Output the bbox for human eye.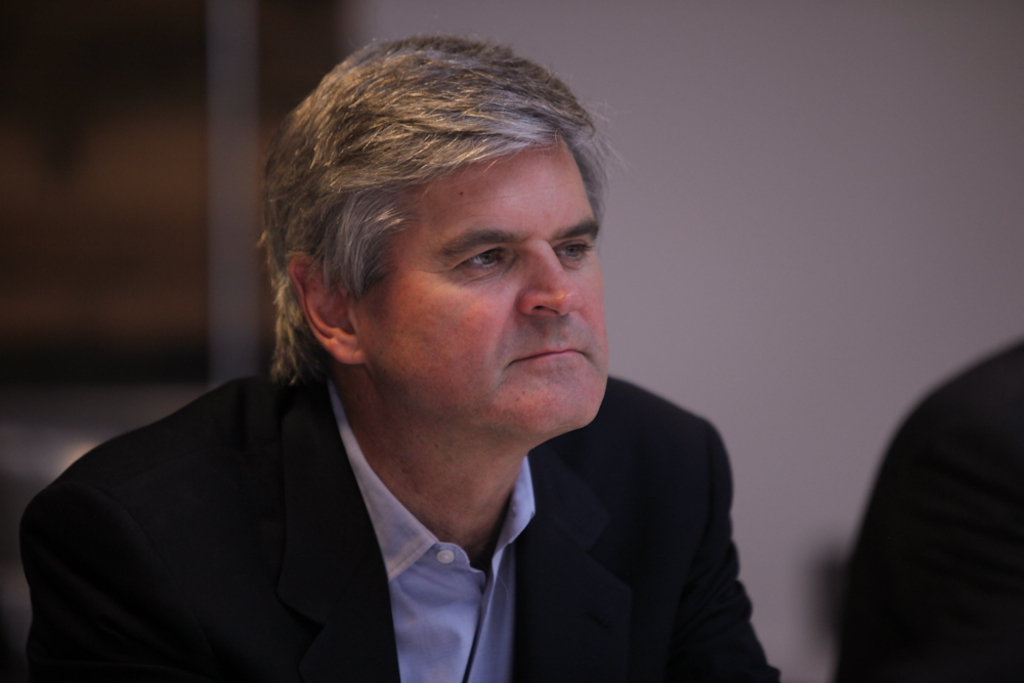
<box>556,238,592,262</box>.
